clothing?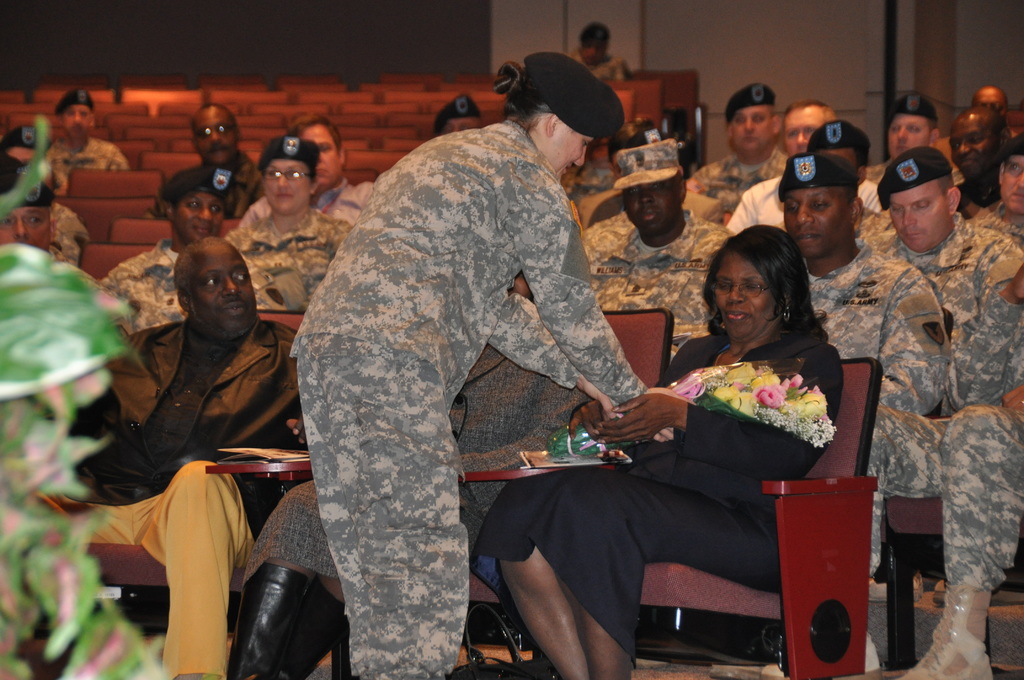
<box>96,224,296,312</box>
